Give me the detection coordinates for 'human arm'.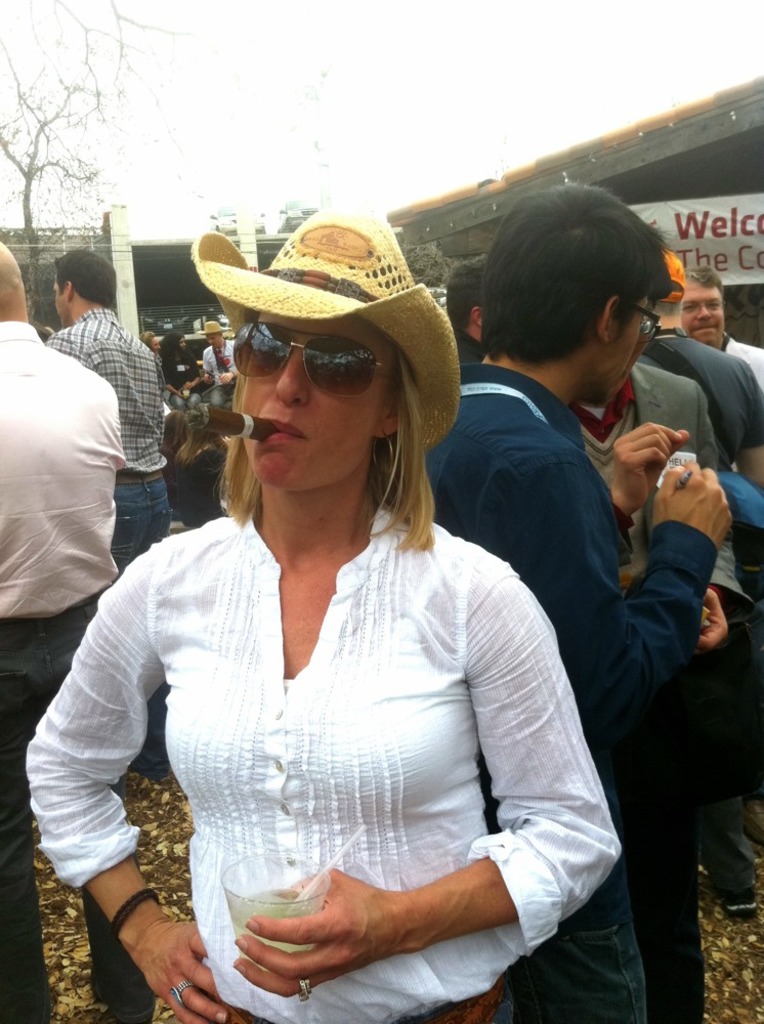
box=[234, 560, 616, 999].
